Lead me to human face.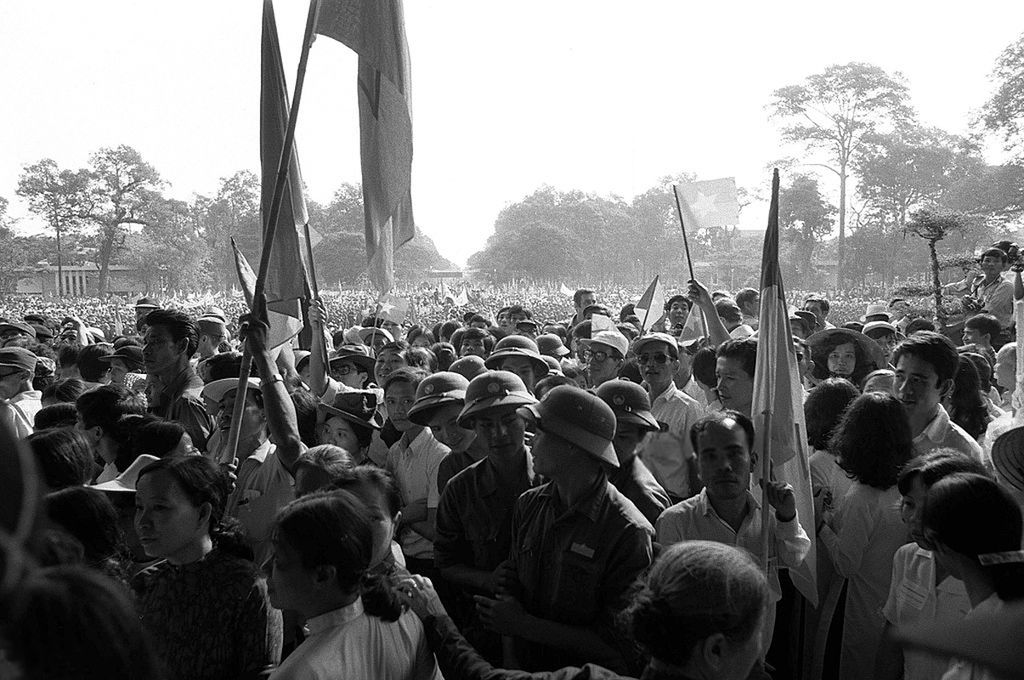
Lead to [left=375, top=350, right=408, bottom=385].
